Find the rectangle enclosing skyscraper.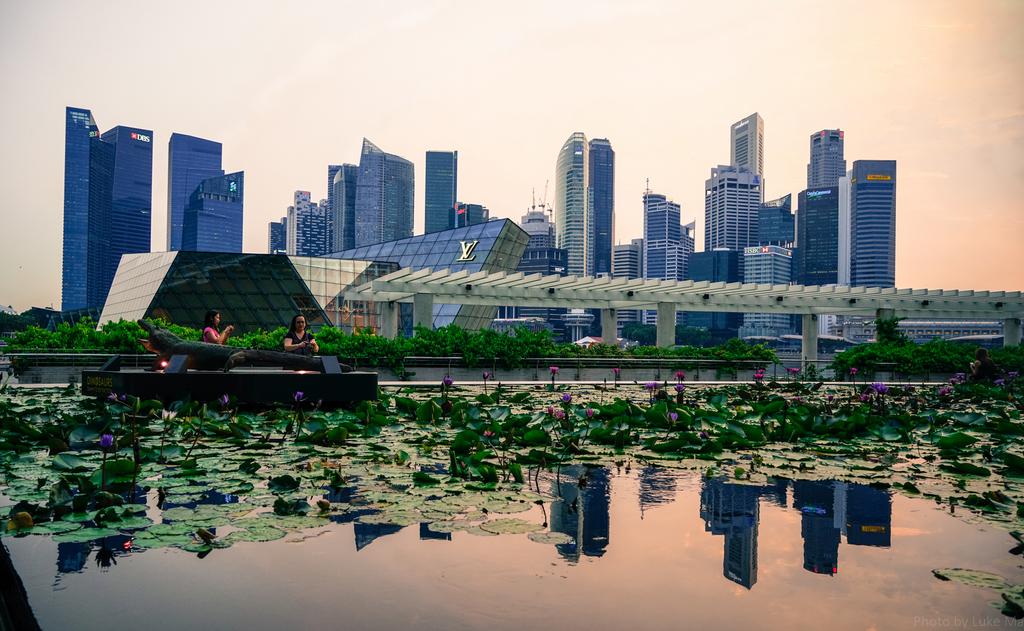
Rect(798, 183, 847, 295).
